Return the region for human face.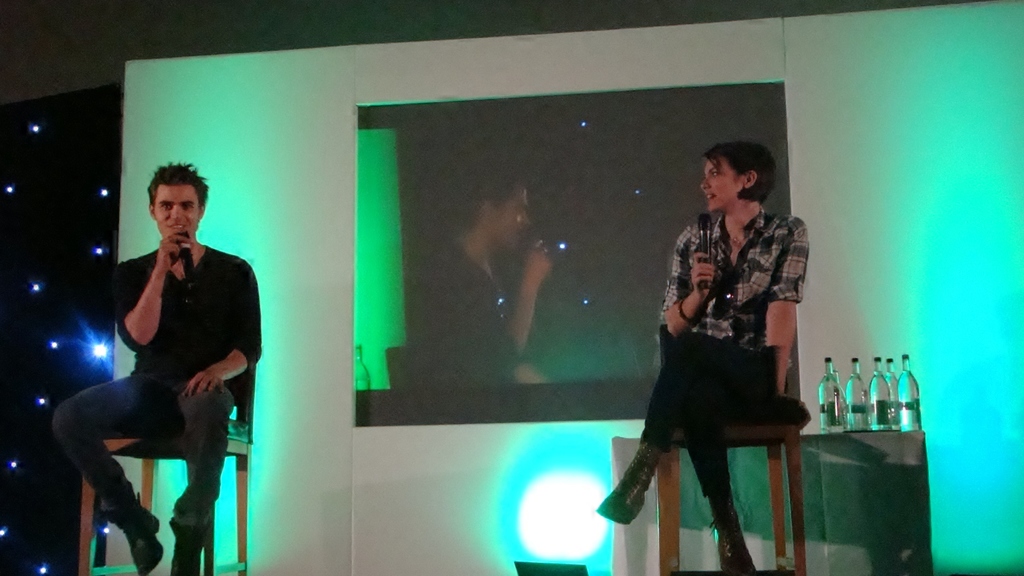
Rect(495, 188, 530, 251).
